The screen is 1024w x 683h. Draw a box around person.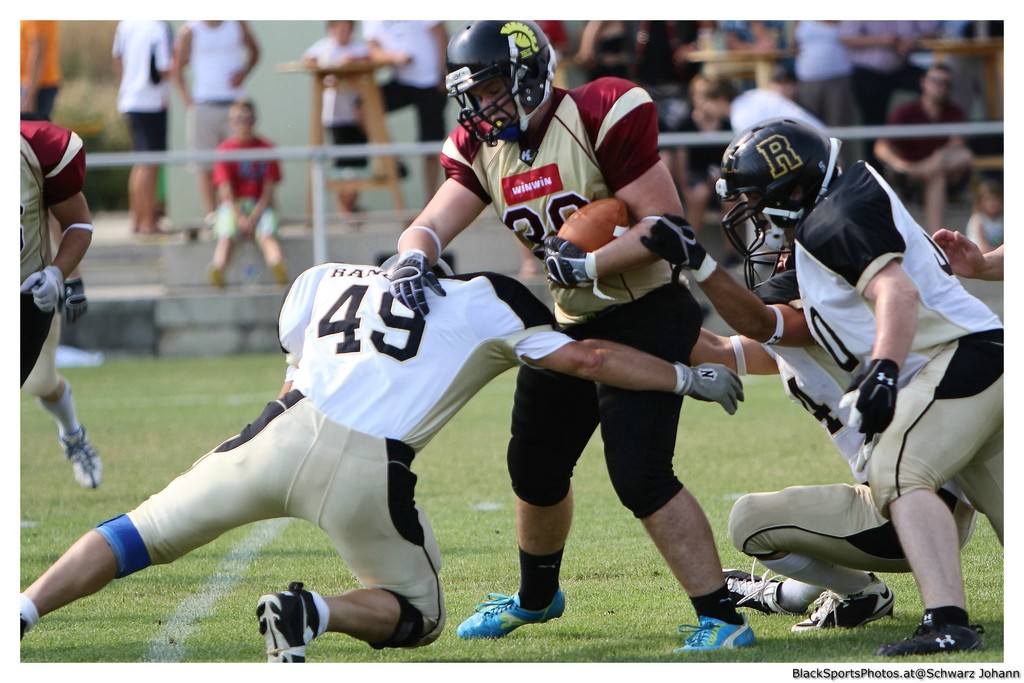
{"x1": 20, "y1": 122, "x2": 94, "y2": 491}.
